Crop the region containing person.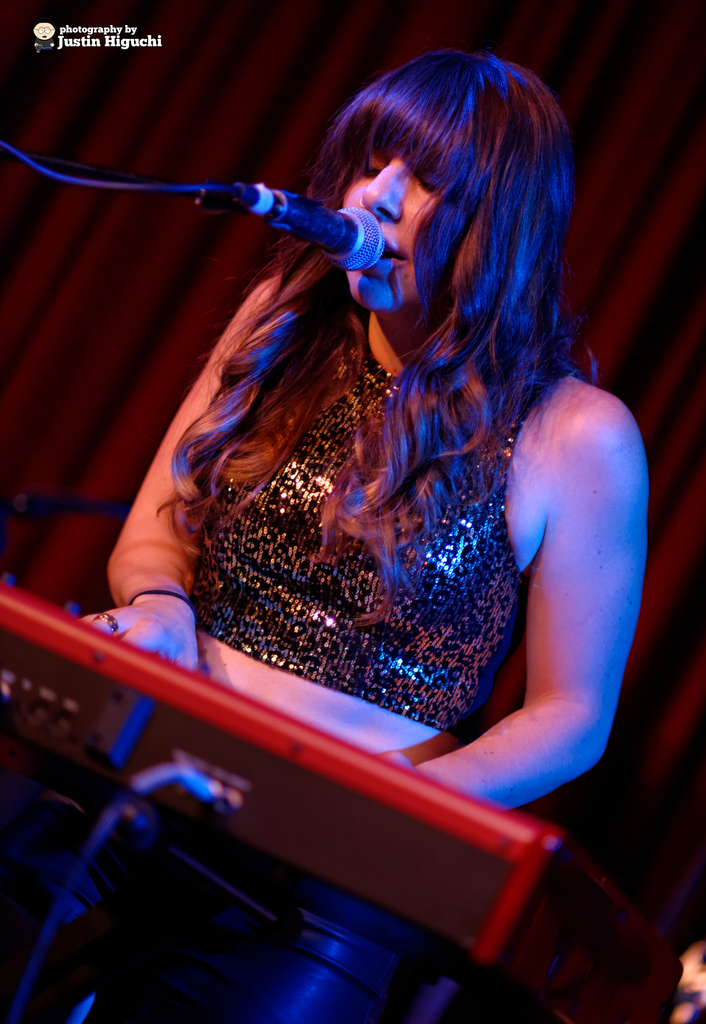
Crop region: bbox=(74, 0, 620, 948).
